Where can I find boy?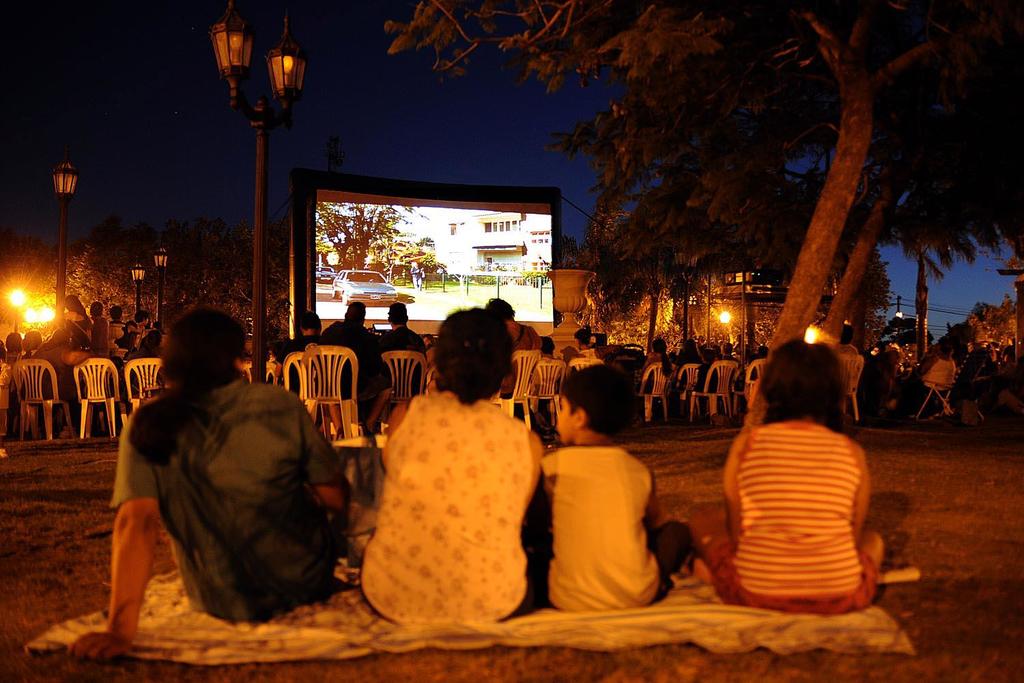
You can find it at detection(111, 310, 157, 353).
